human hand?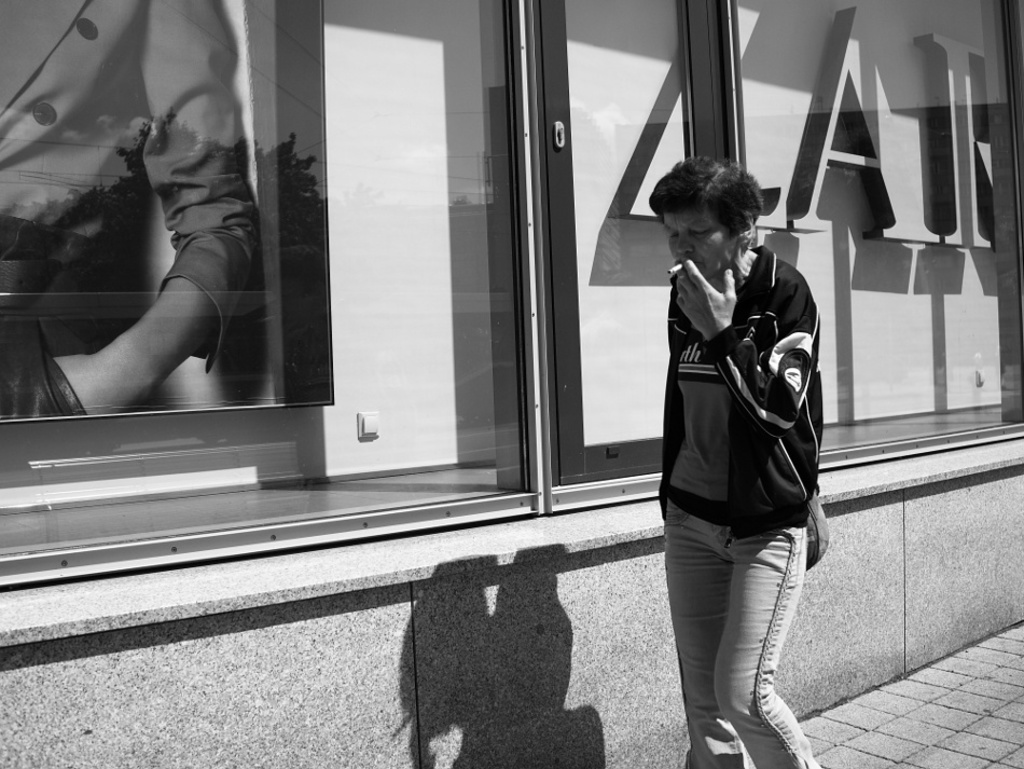
Rect(53, 355, 132, 420)
